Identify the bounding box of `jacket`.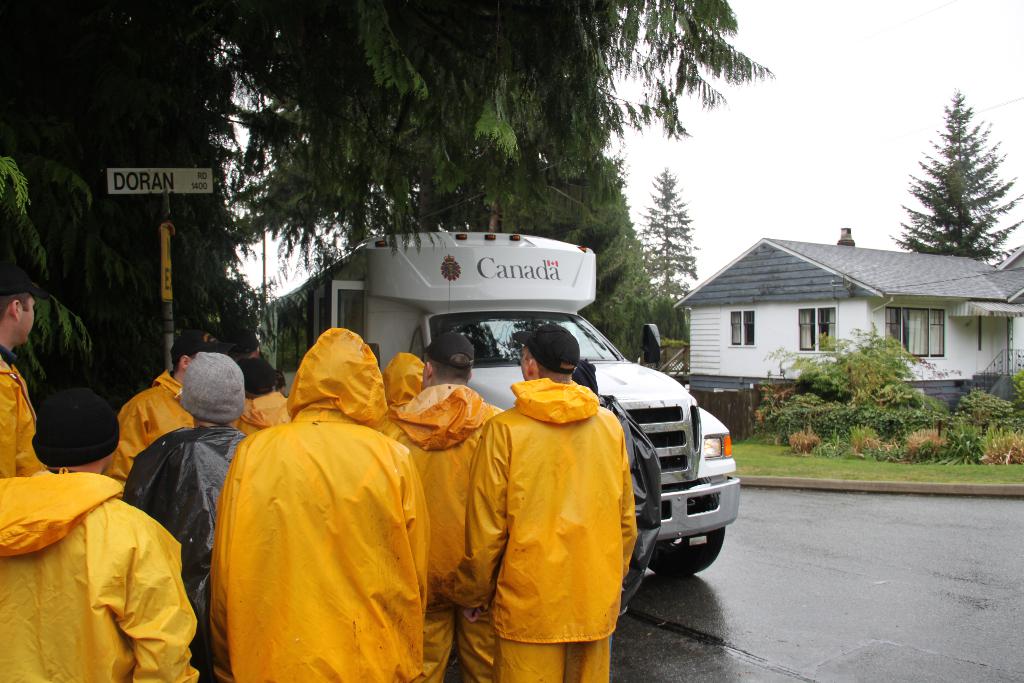
{"left": 205, "top": 311, "right": 442, "bottom": 677}.
